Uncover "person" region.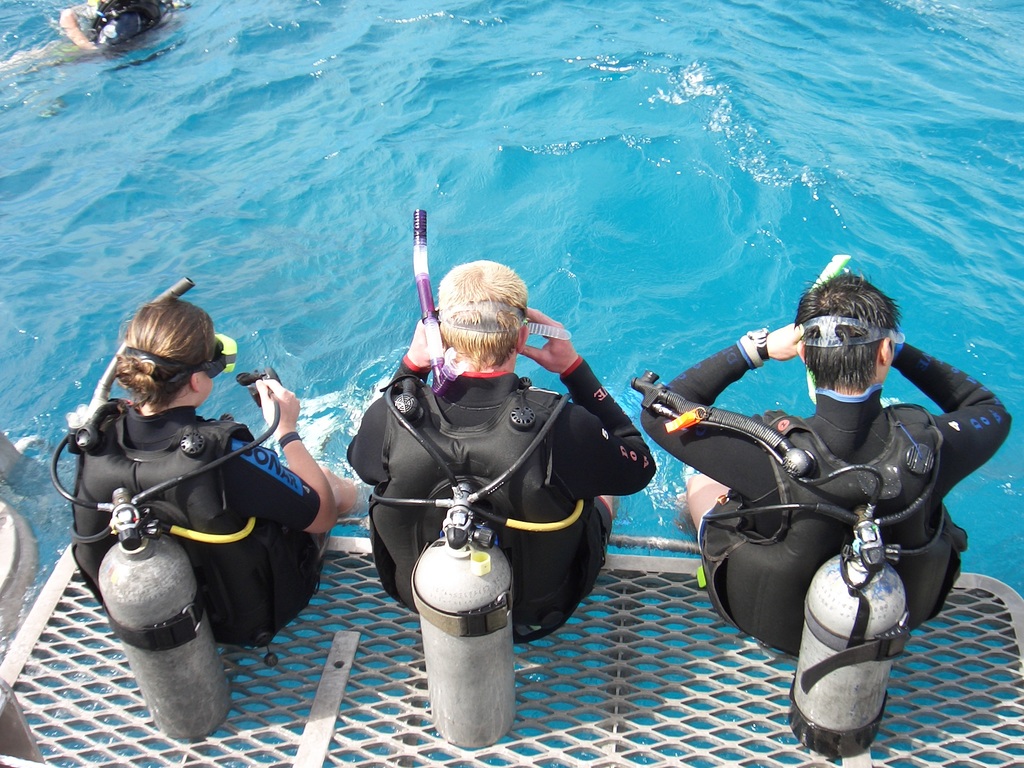
Uncovered: [x1=381, y1=241, x2=610, y2=687].
